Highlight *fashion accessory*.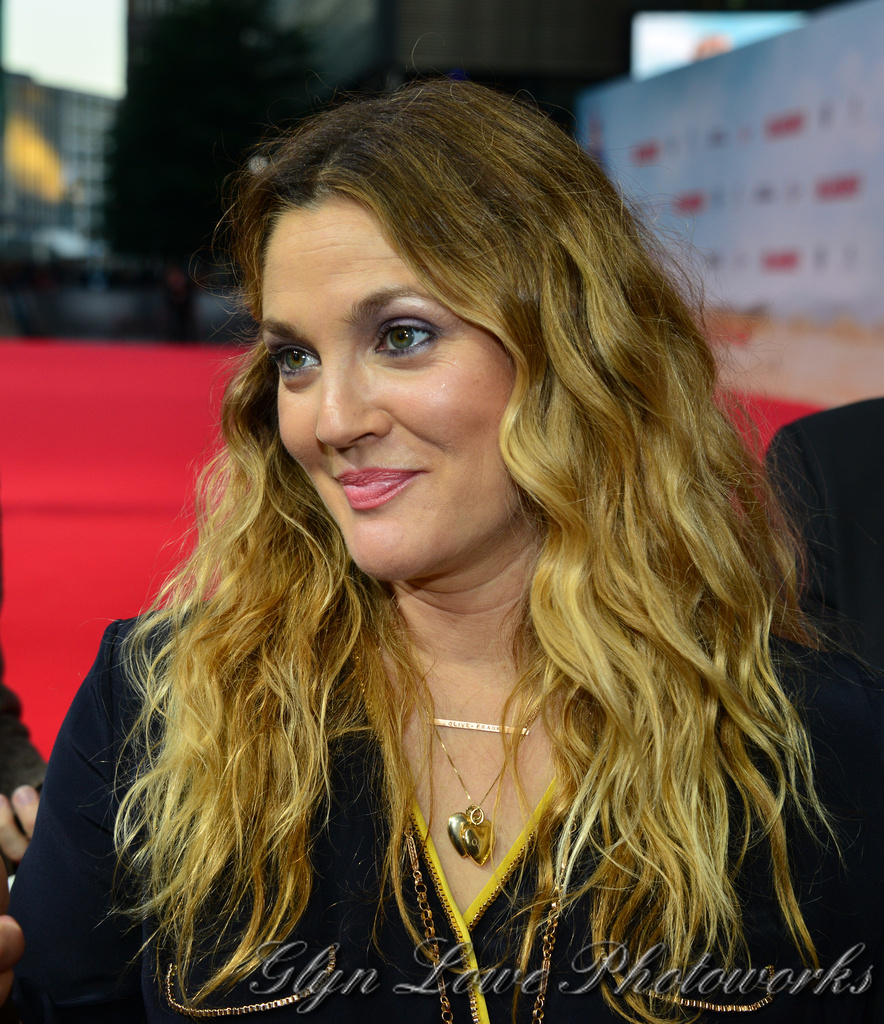
Highlighted region: x1=346, y1=634, x2=567, y2=1023.
